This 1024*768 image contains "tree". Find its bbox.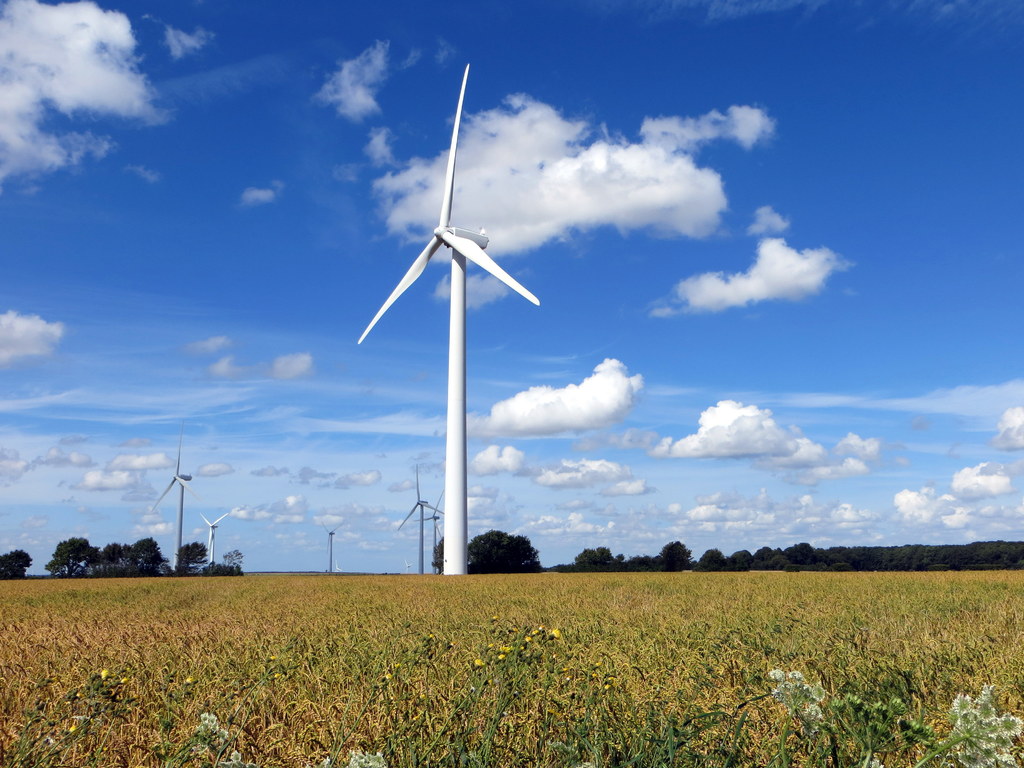
(left=614, top=550, right=627, bottom=561).
